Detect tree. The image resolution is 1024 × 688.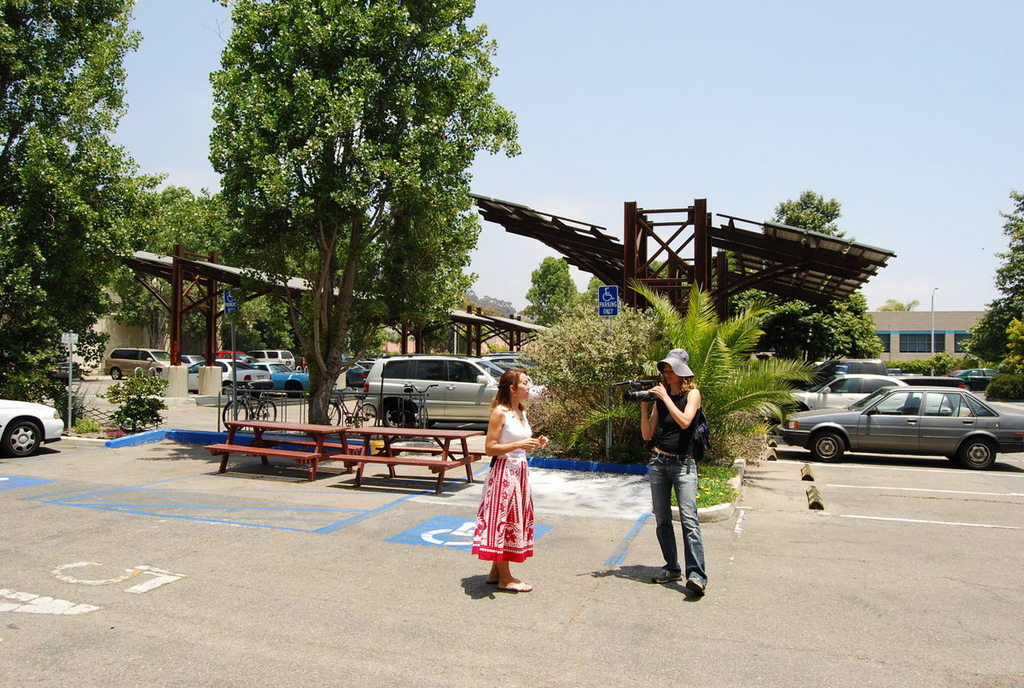
<box>526,258,579,318</box>.
